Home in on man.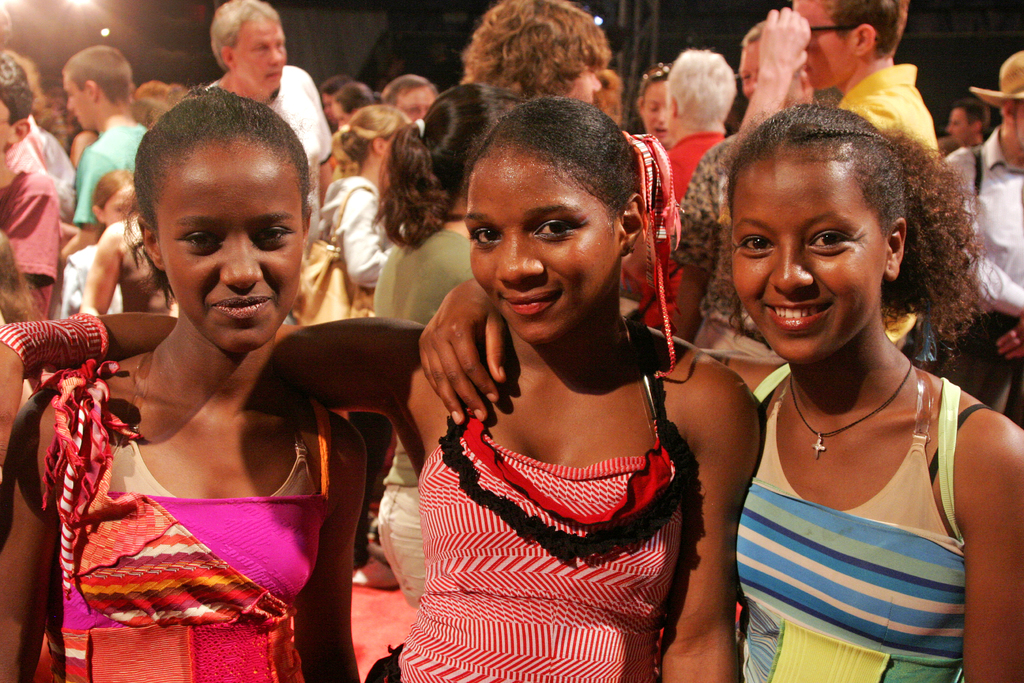
Homed in at detection(737, 0, 941, 339).
